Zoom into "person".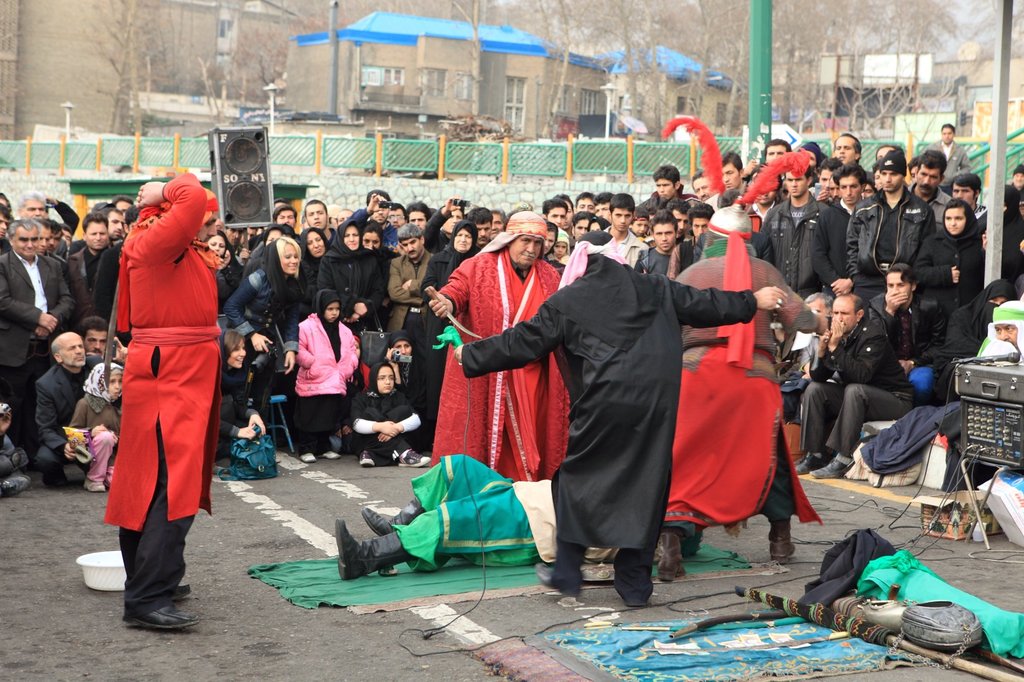
Zoom target: box=[310, 464, 737, 581].
